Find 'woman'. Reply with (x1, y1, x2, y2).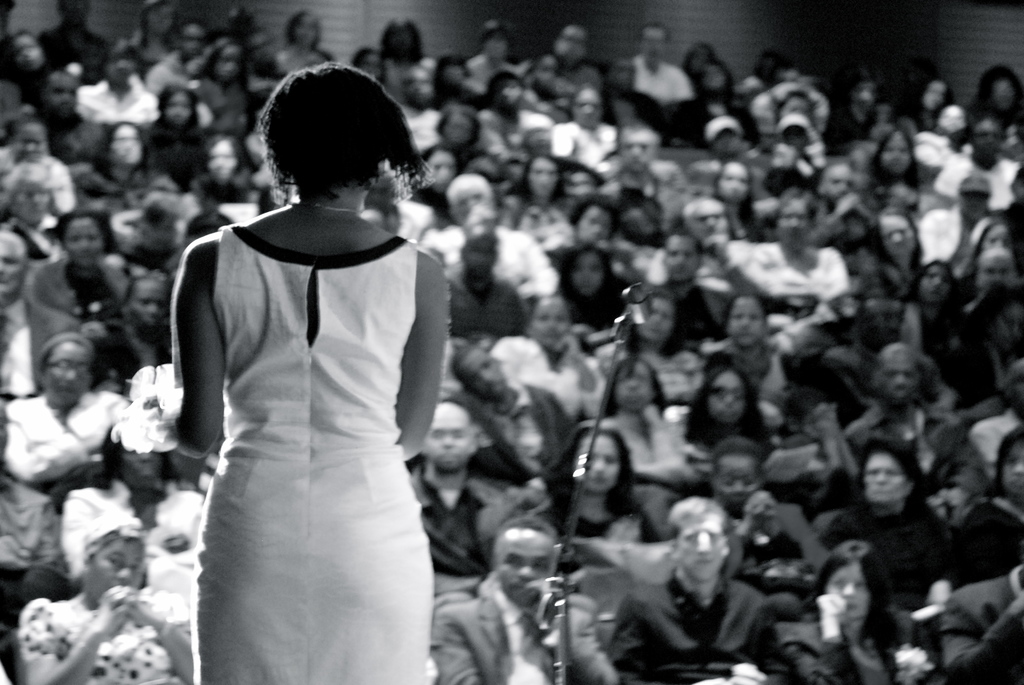
(541, 424, 653, 544).
